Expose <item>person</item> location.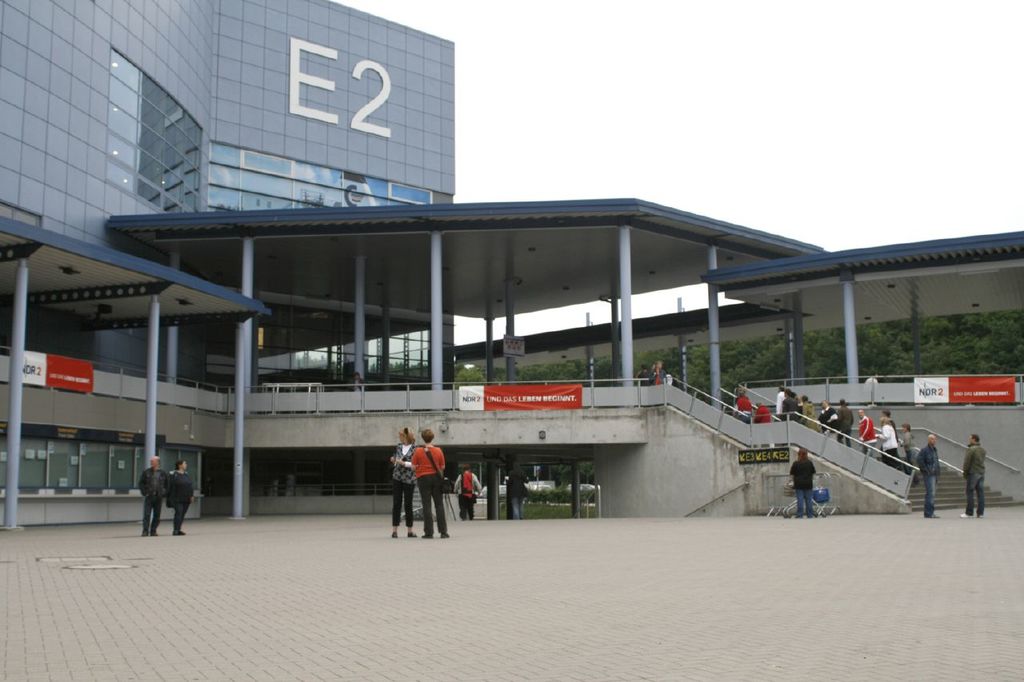
Exposed at l=909, t=425, r=942, b=522.
